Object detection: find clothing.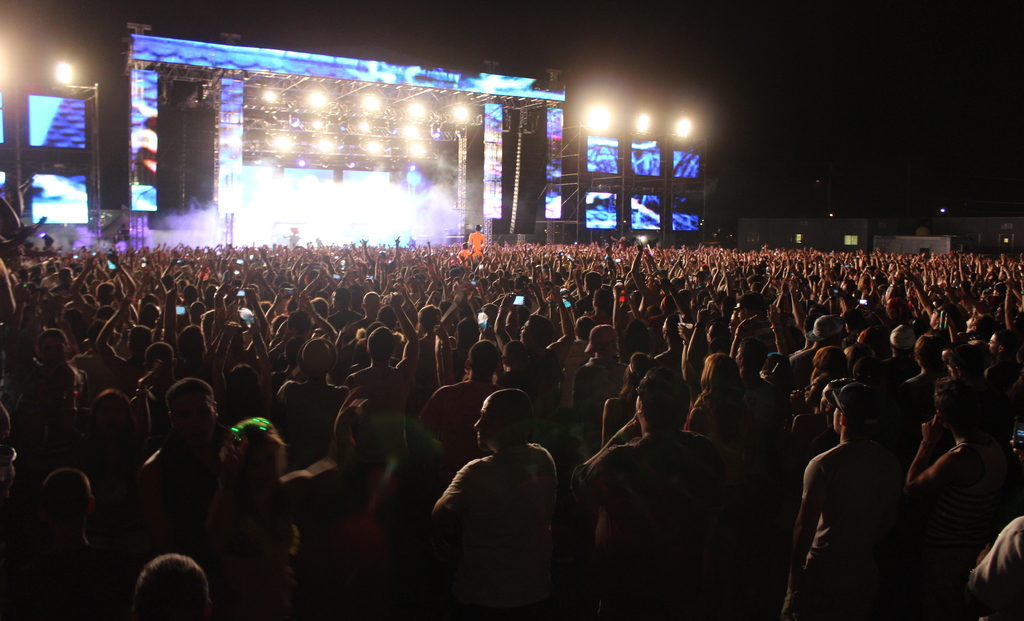
(574,417,732,620).
